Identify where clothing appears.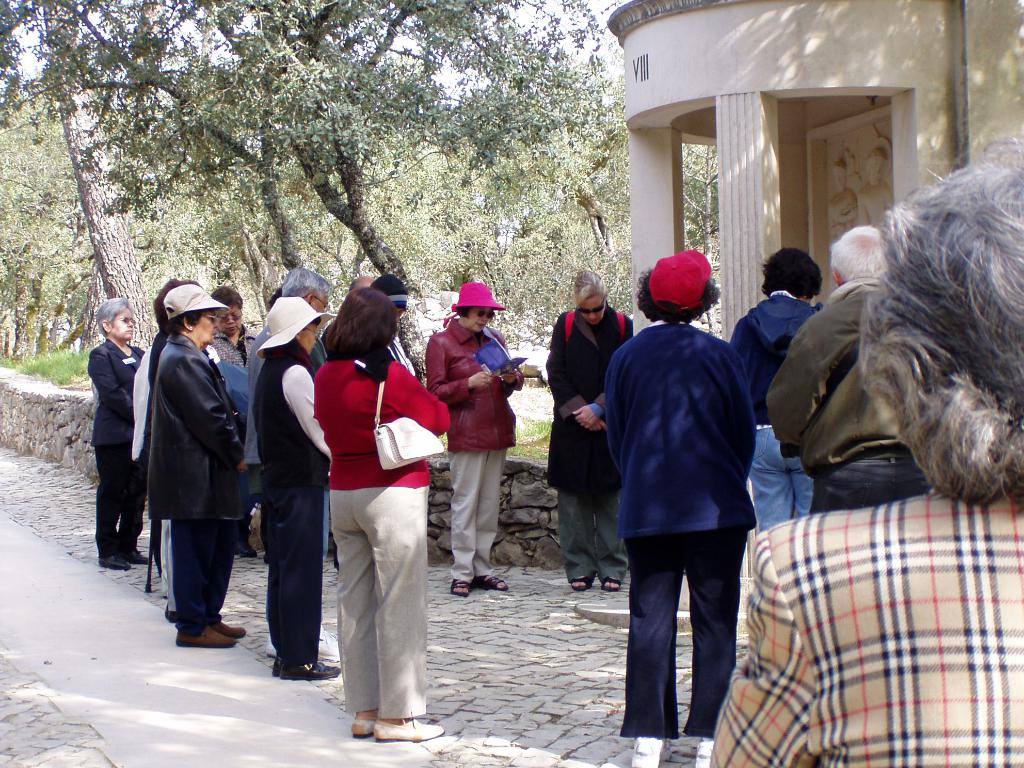
Appears at <region>600, 312, 752, 732</region>.
